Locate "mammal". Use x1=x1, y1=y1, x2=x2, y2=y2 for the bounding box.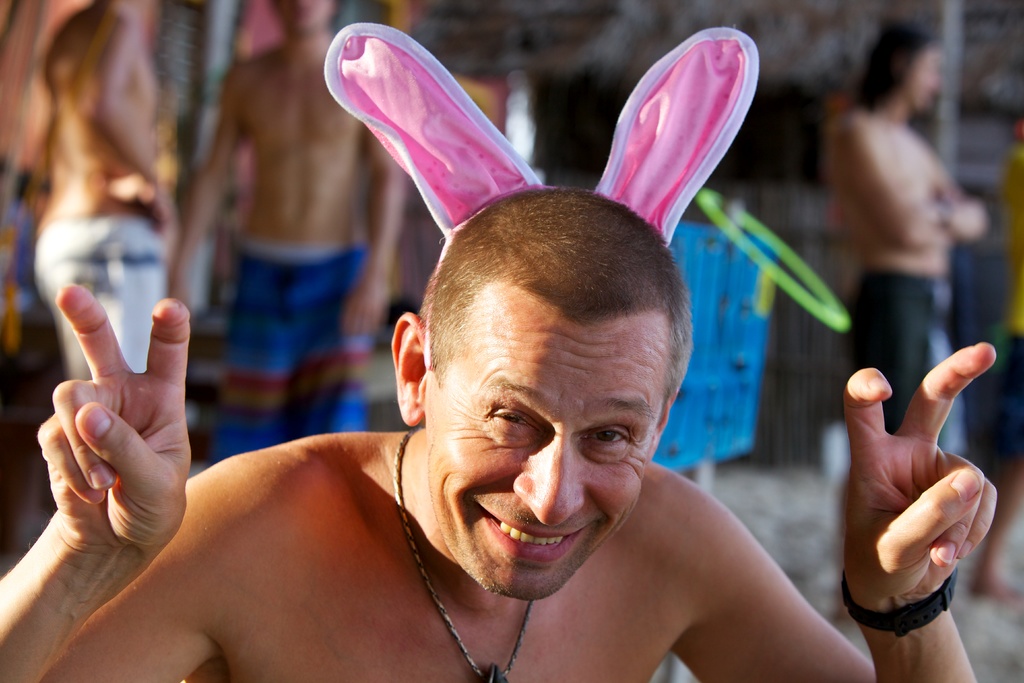
x1=169, y1=0, x2=410, y2=456.
